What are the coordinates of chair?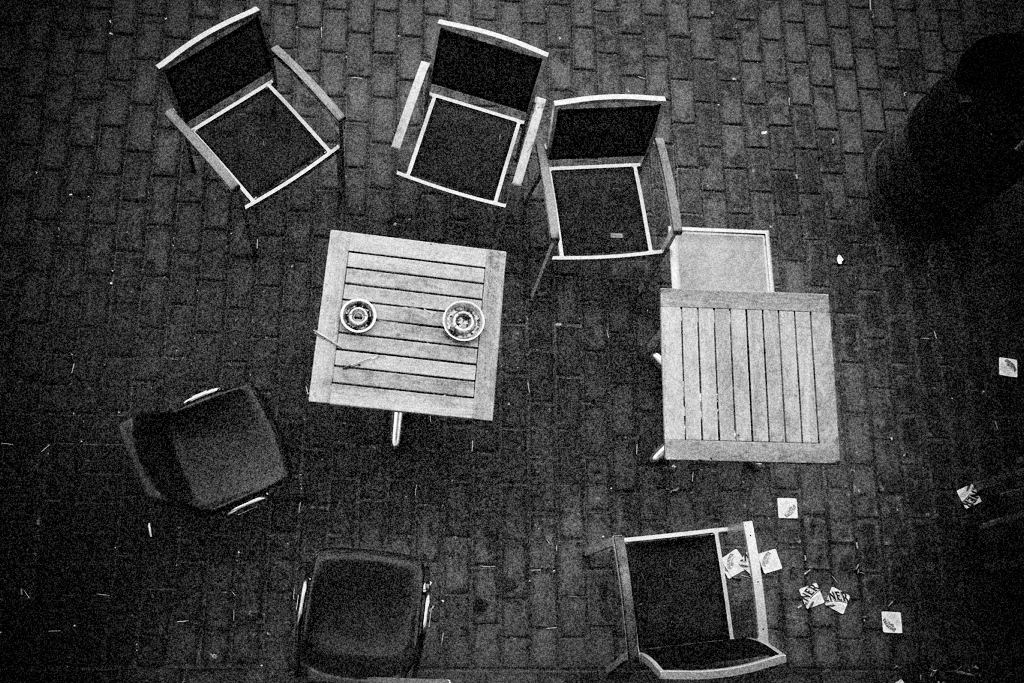
{"x1": 582, "y1": 522, "x2": 785, "y2": 682}.
